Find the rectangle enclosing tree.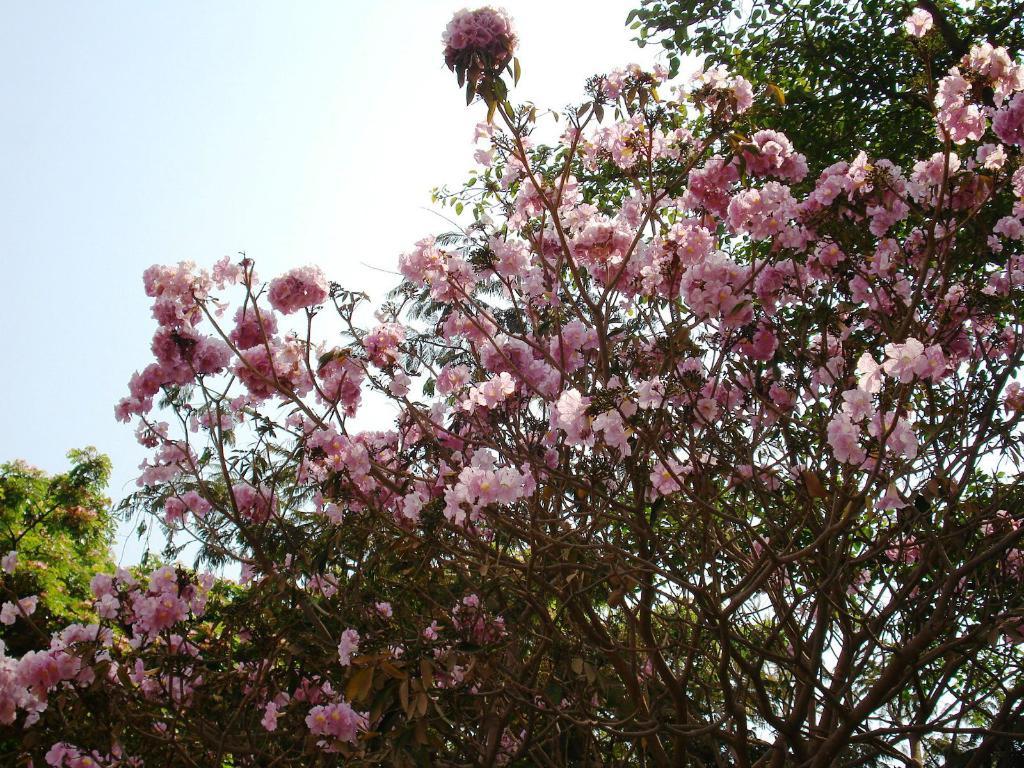
[left=0, top=6, right=1023, bottom=767].
